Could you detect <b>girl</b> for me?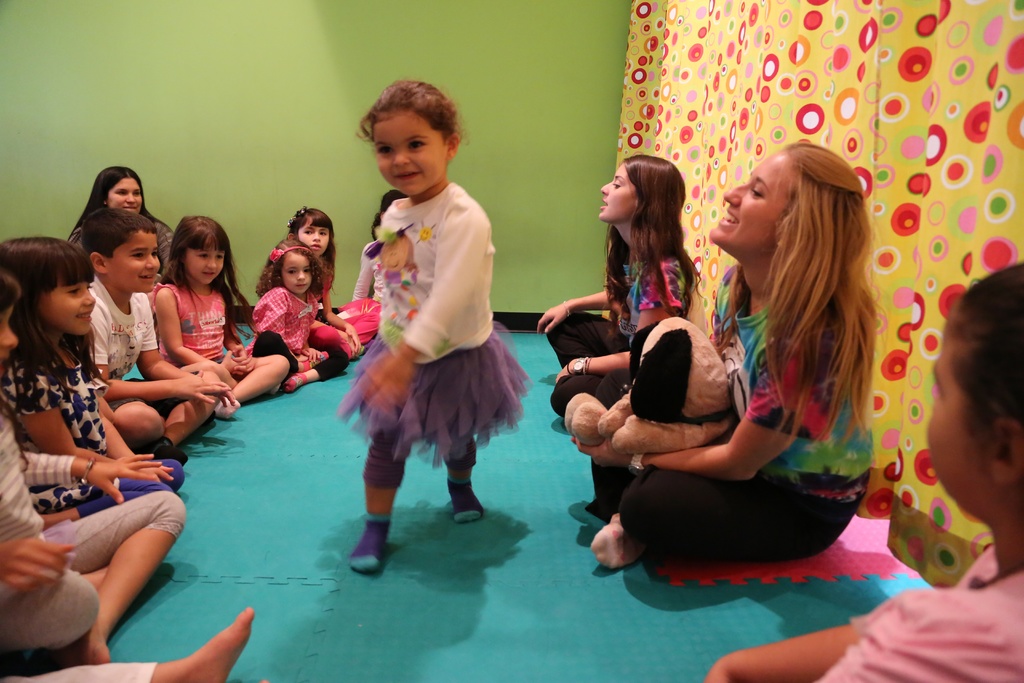
Detection result: rect(332, 79, 533, 577).
